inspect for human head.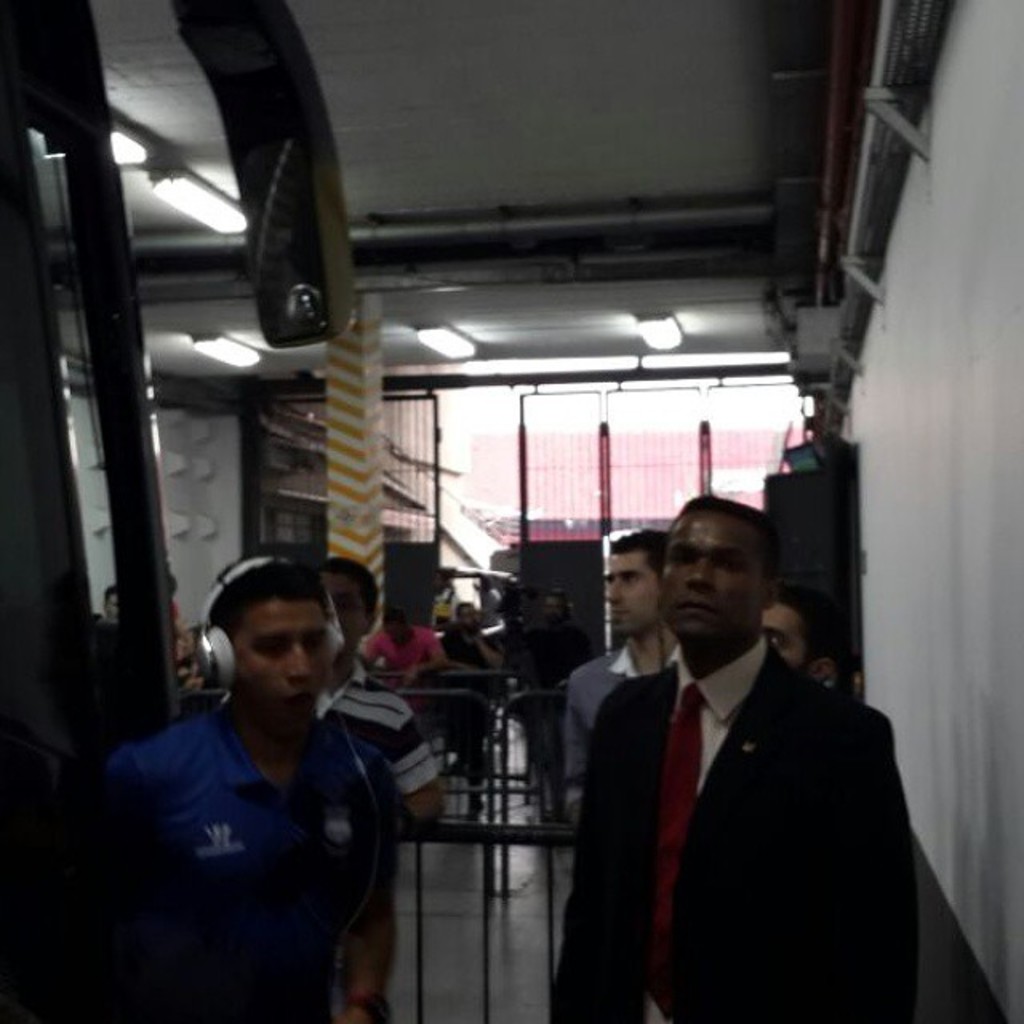
Inspection: [left=760, top=576, right=842, bottom=680].
